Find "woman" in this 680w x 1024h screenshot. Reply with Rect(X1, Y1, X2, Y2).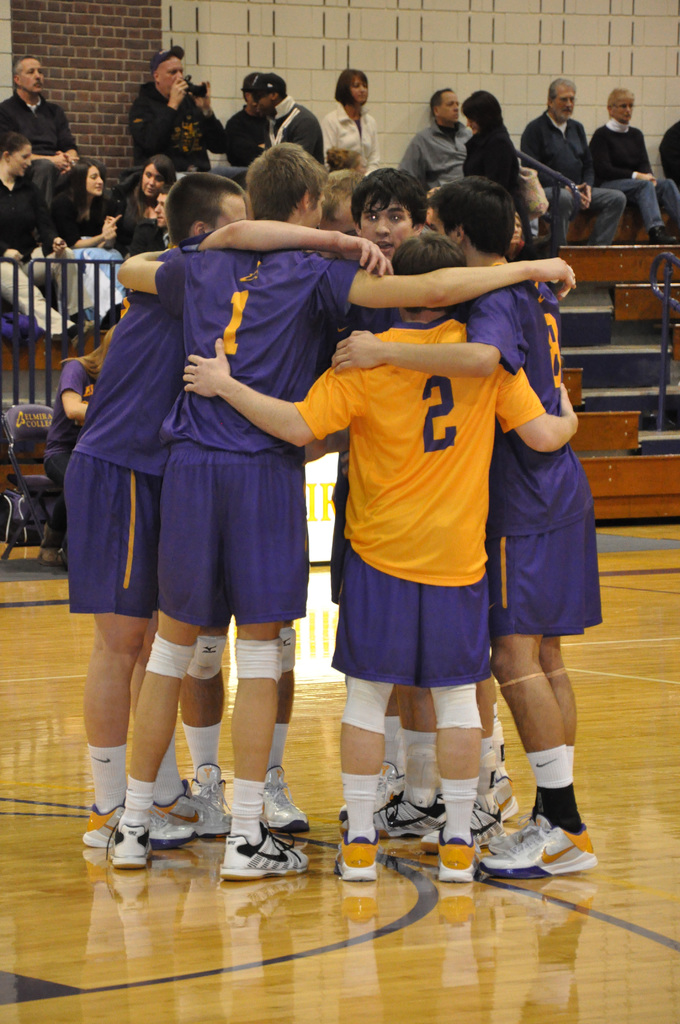
Rect(110, 155, 179, 250).
